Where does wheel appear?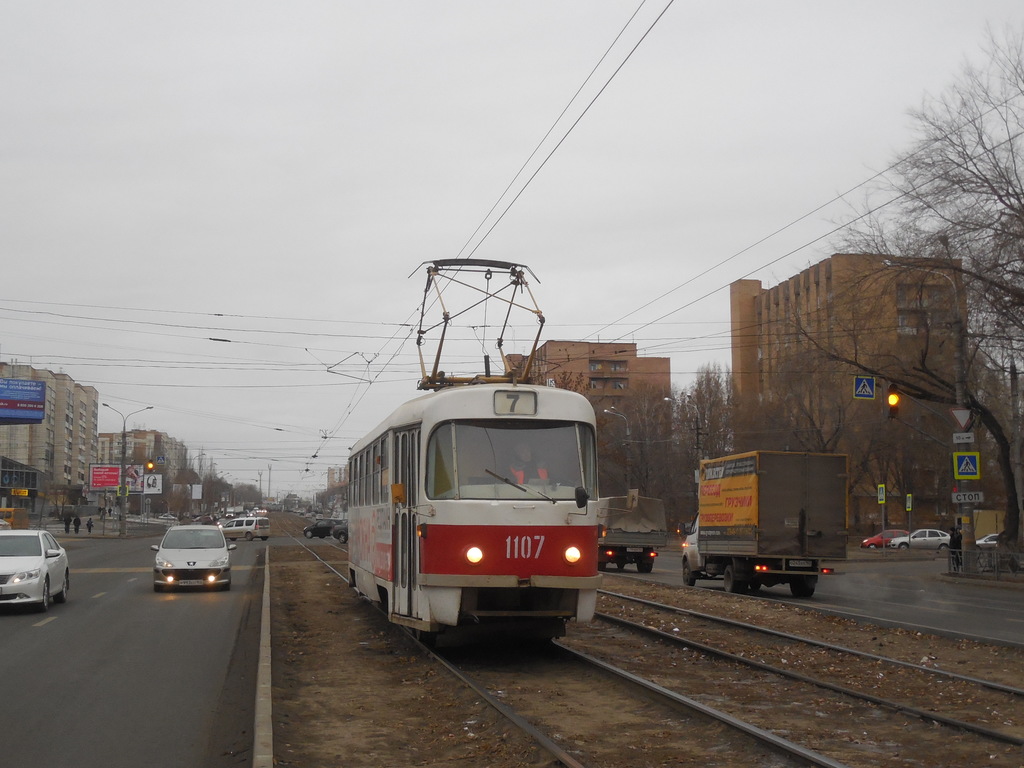
Appears at 941, 540, 948, 549.
